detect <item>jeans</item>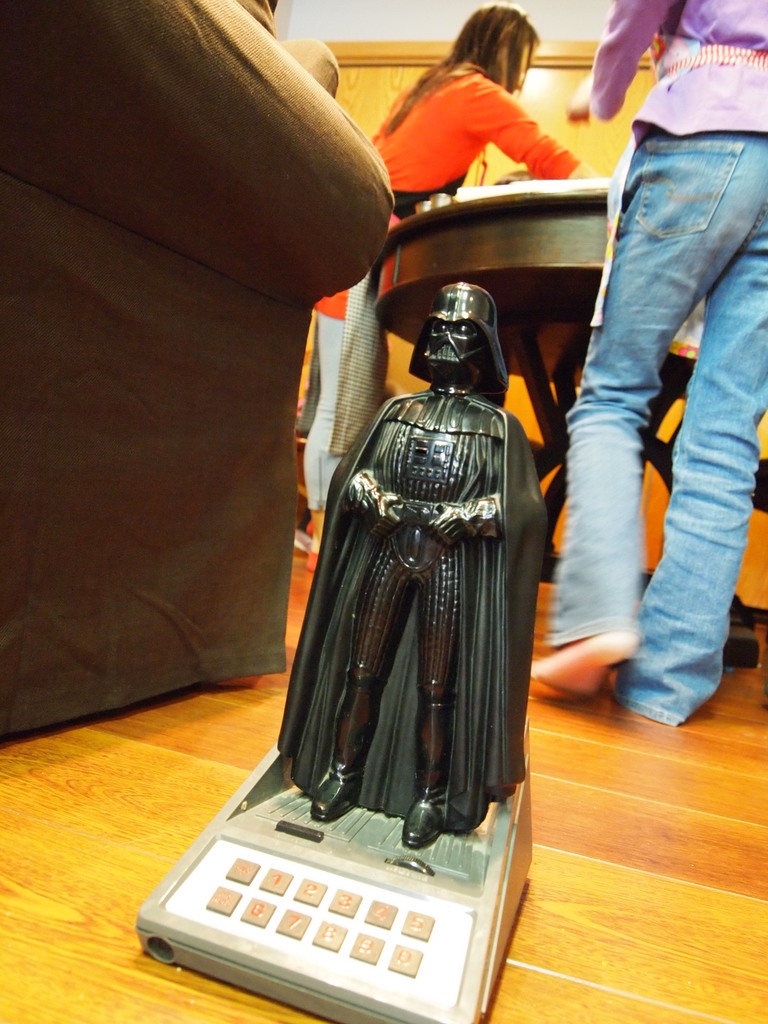
crop(550, 127, 767, 721)
